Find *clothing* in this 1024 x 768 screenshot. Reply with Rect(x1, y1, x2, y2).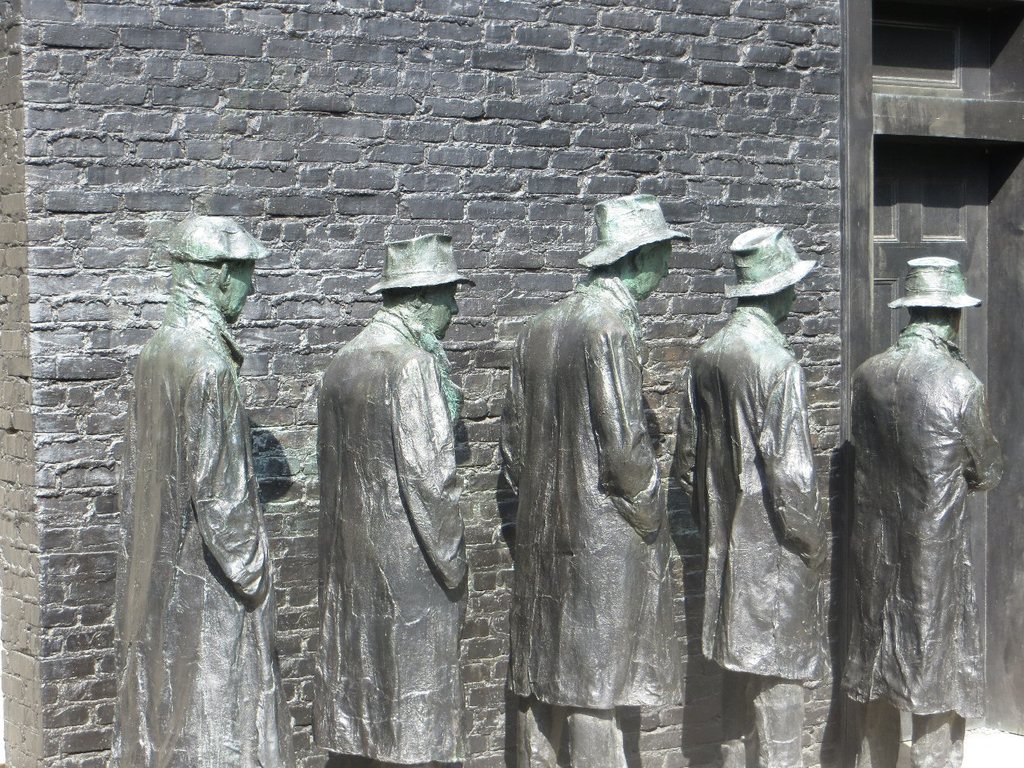
Rect(842, 320, 1003, 767).
